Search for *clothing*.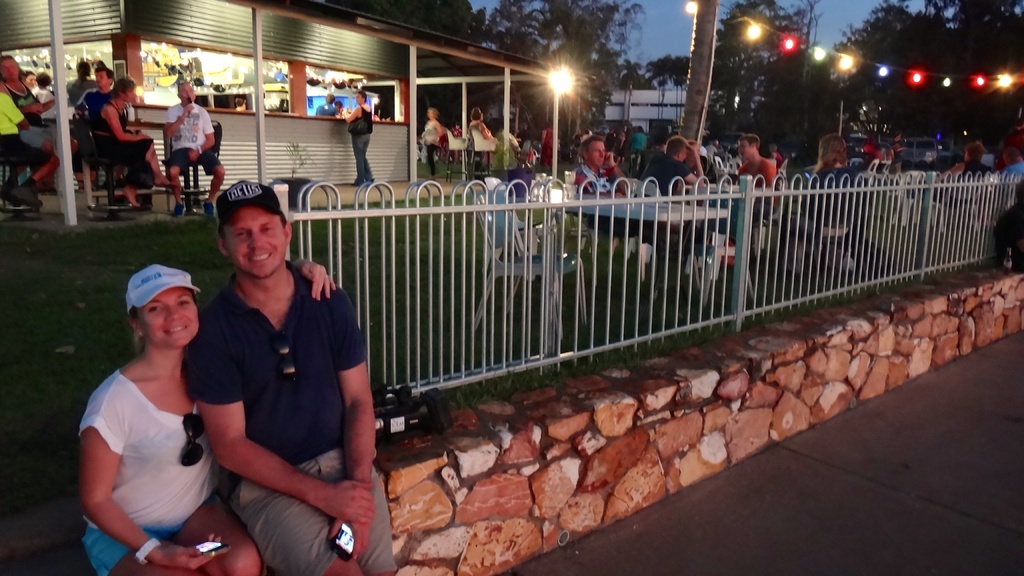
Found at [left=86, top=364, right=223, bottom=575].
